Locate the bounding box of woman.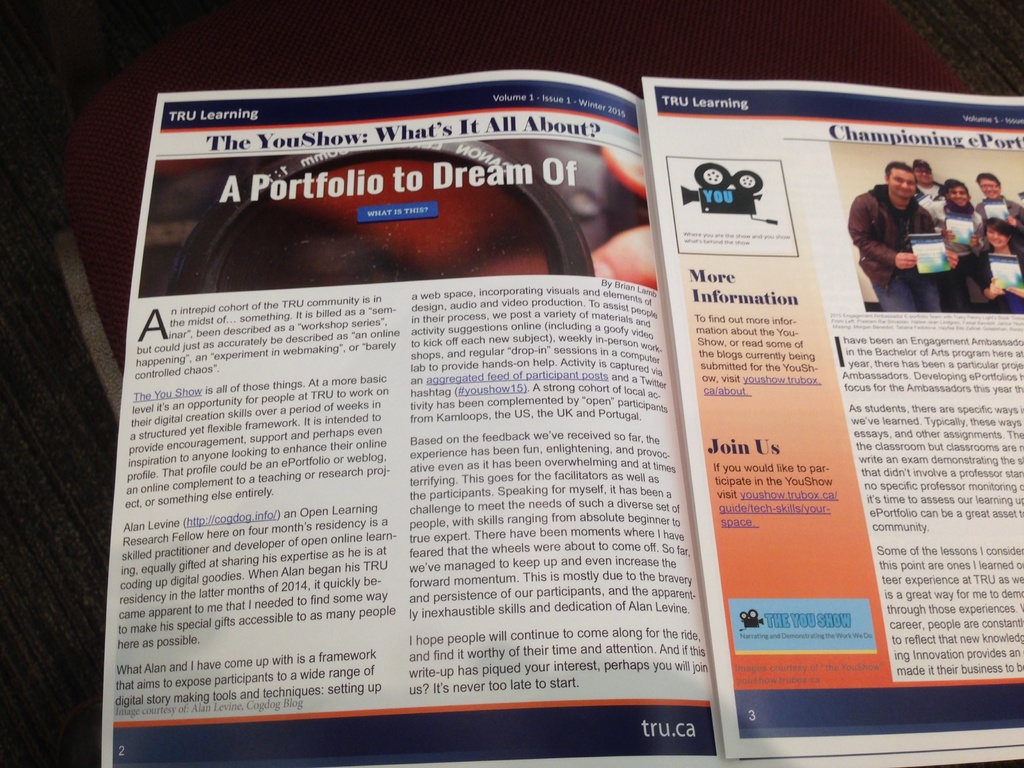
Bounding box: box=[973, 214, 1021, 314].
